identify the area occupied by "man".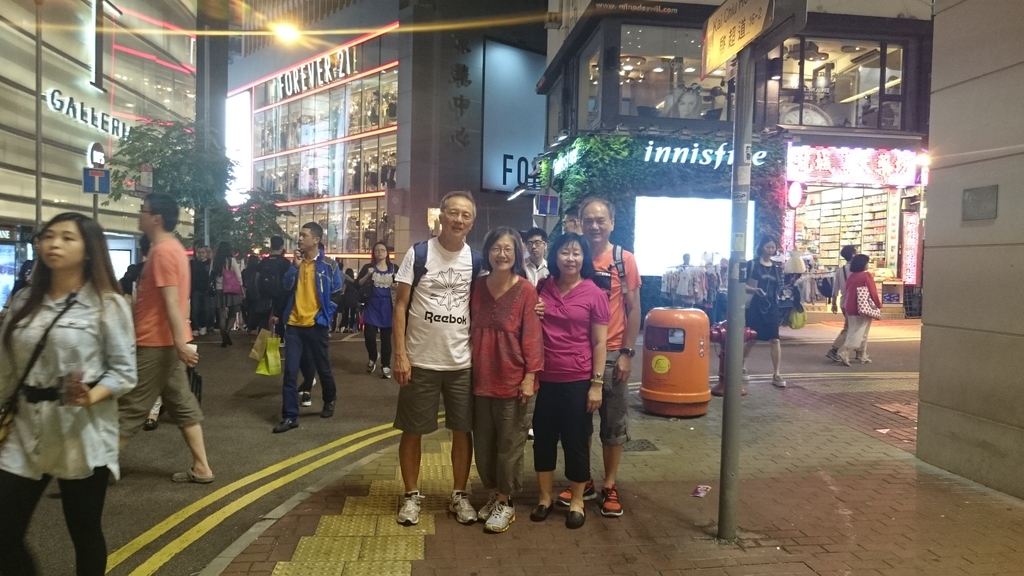
Area: {"x1": 552, "y1": 196, "x2": 643, "y2": 516}.
